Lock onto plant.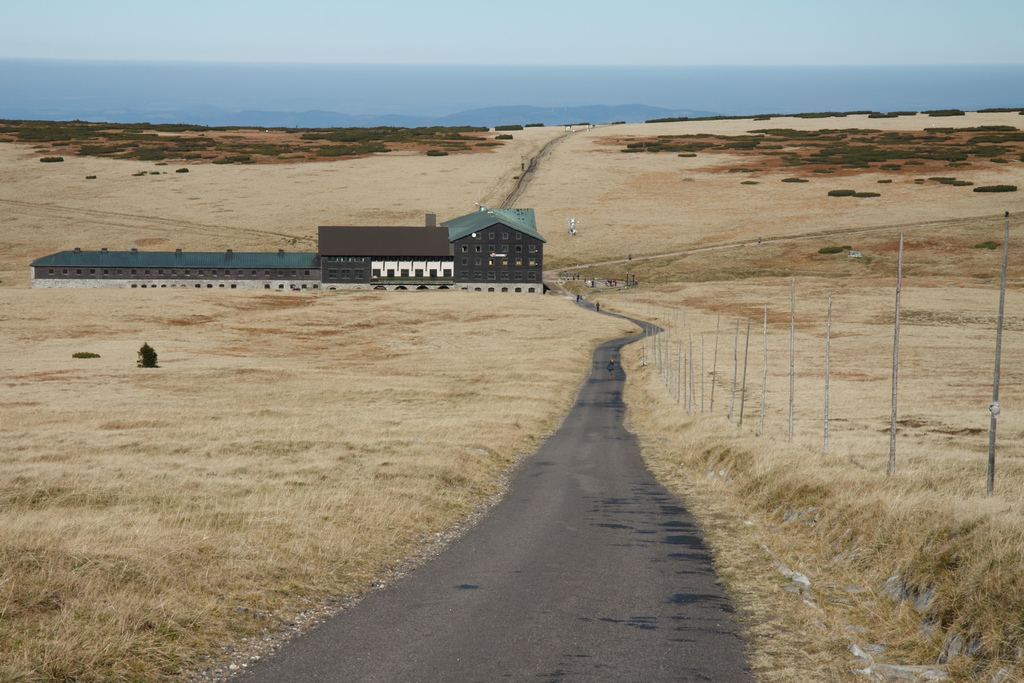
Locked: (x1=820, y1=240, x2=851, y2=252).
